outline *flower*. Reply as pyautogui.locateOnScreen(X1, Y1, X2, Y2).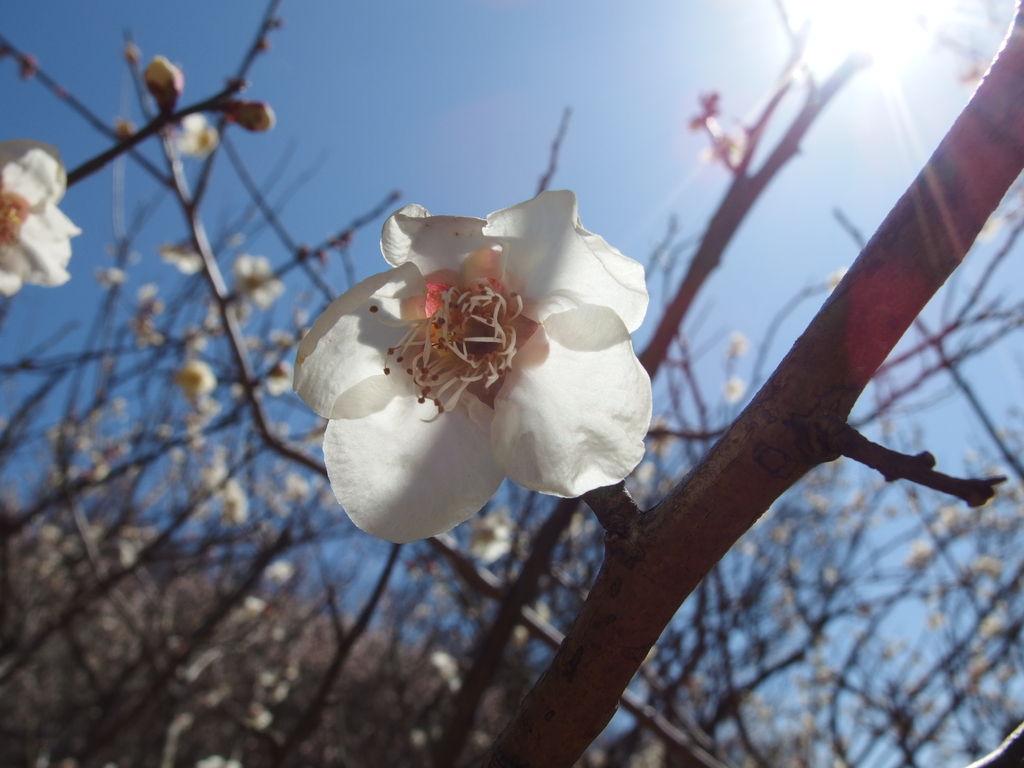
pyautogui.locateOnScreen(221, 98, 278, 134).
